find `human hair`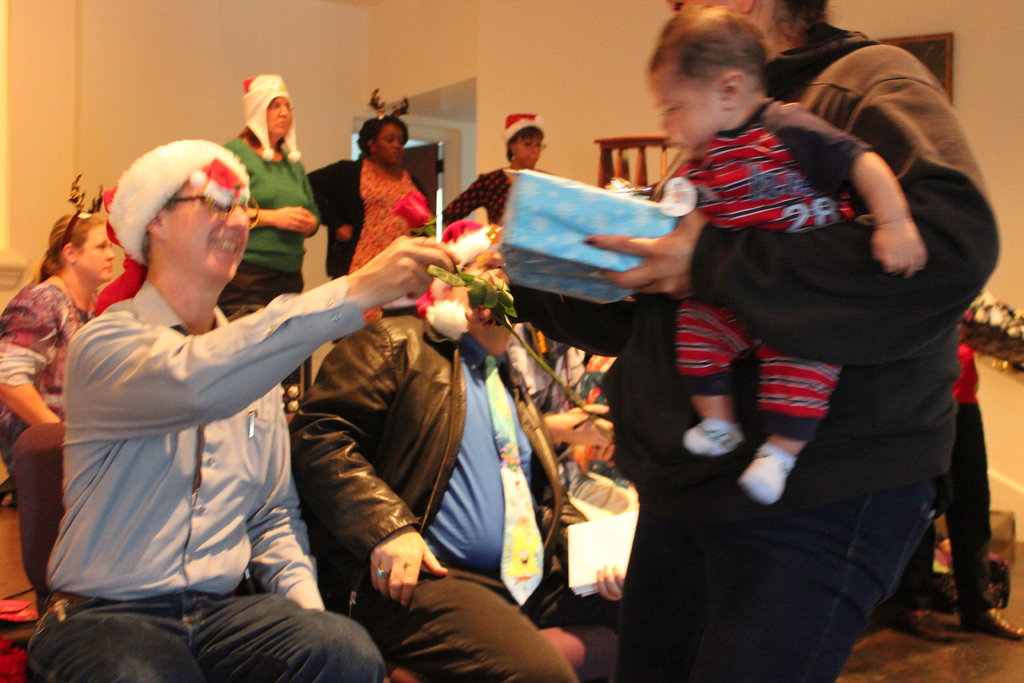
region(345, 106, 413, 160)
